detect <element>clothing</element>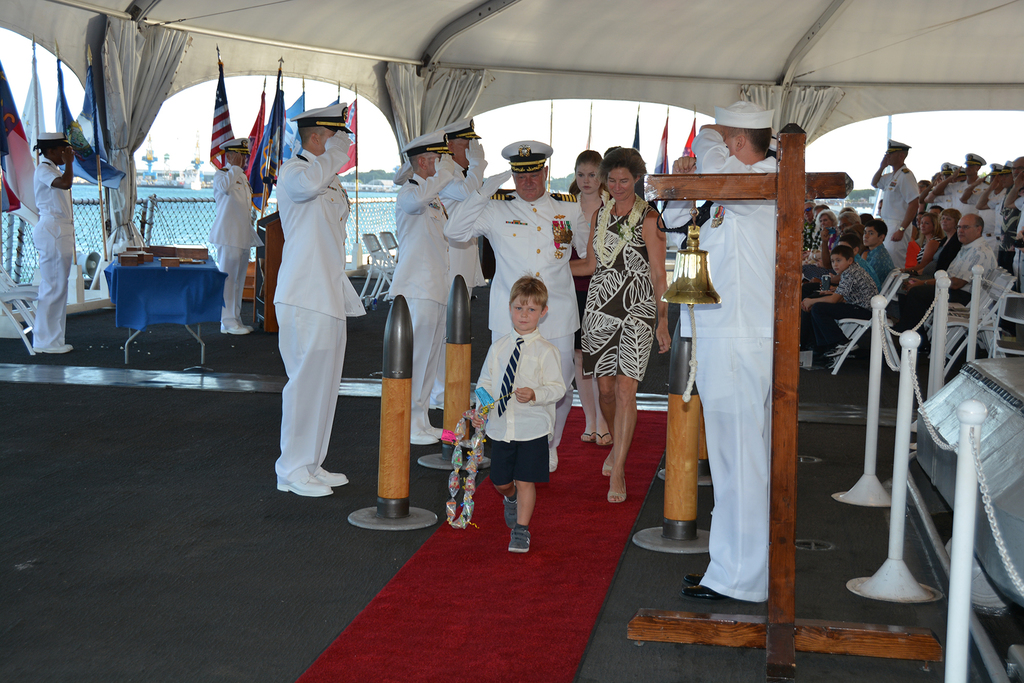
x1=716, y1=96, x2=776, y2=132
